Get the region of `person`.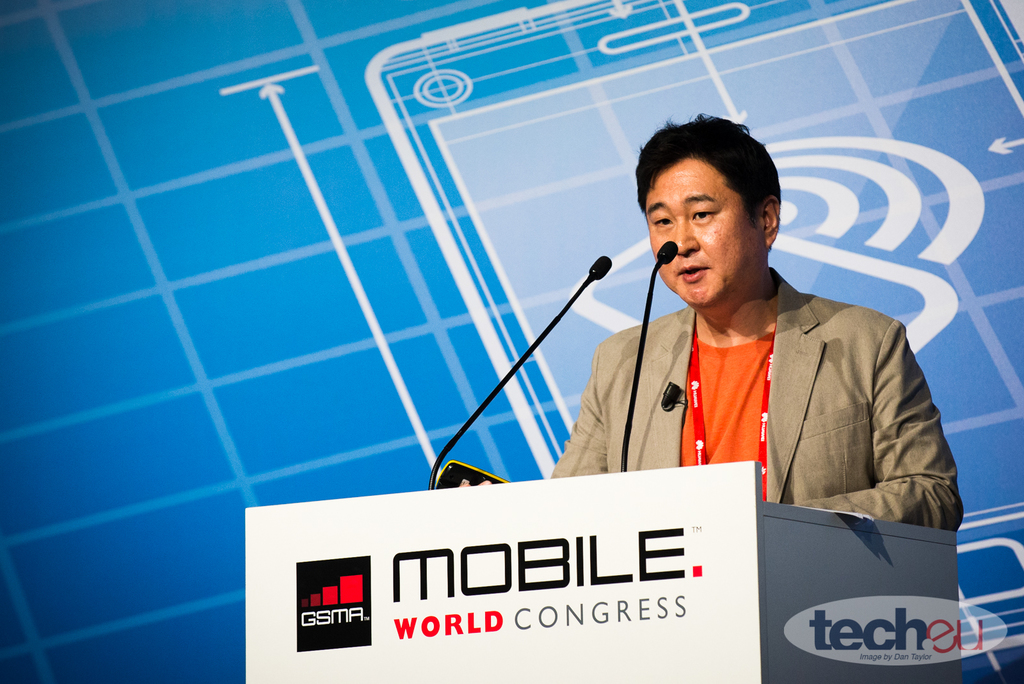
{"left": 572, "top": 87, "right": 961, "bottom": 621}.
